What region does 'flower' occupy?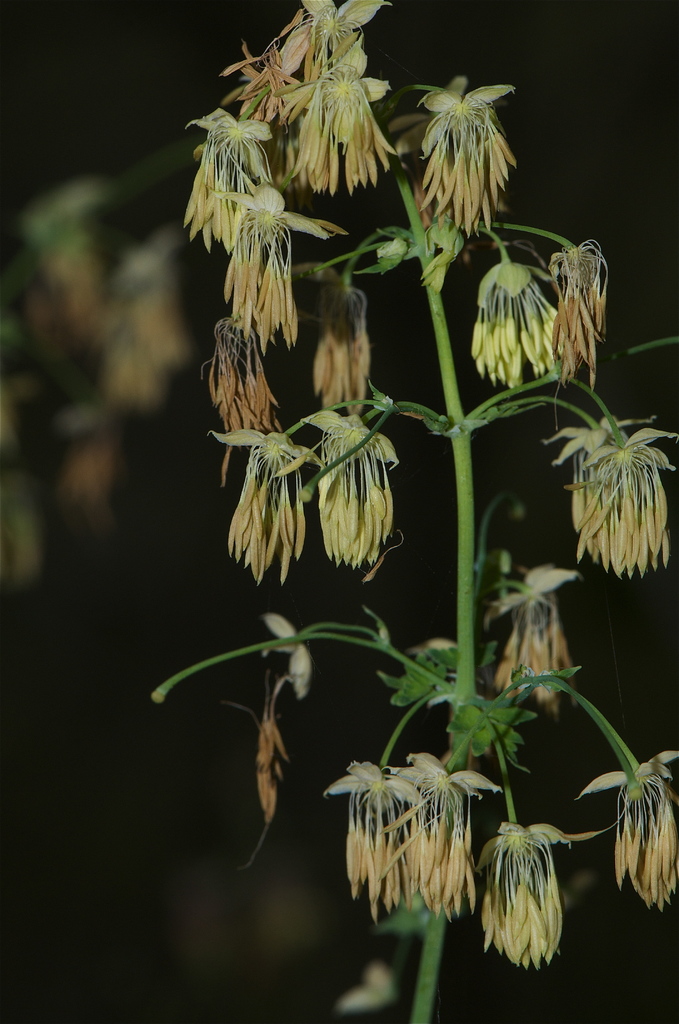
[401, 762, 514, 920].
